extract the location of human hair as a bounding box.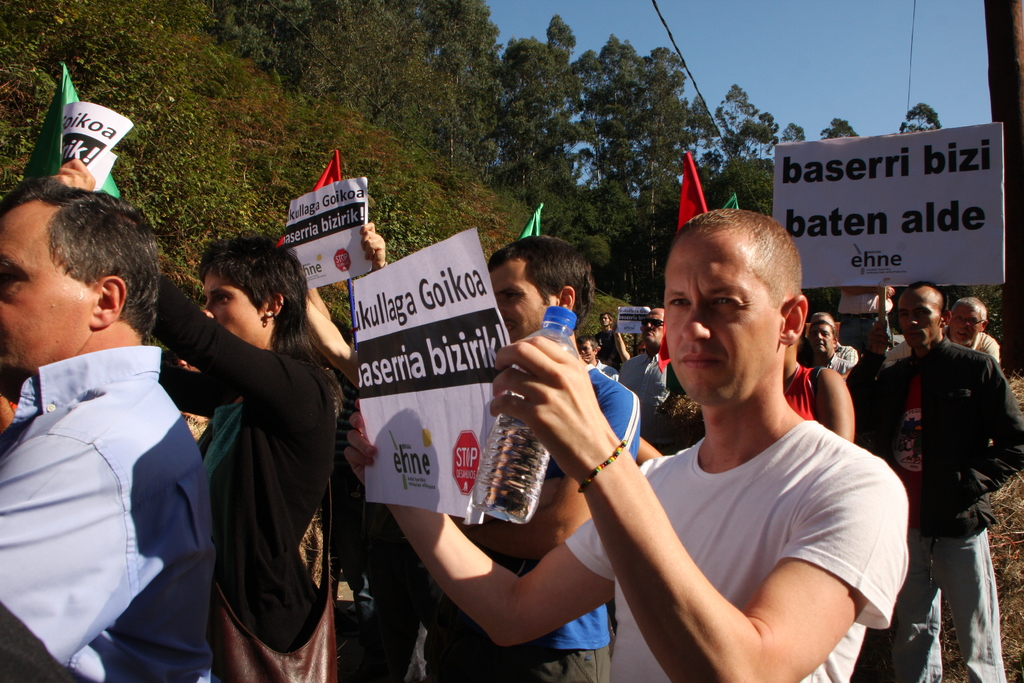
[x1=14, y1=184, x2=148, y2=356].
